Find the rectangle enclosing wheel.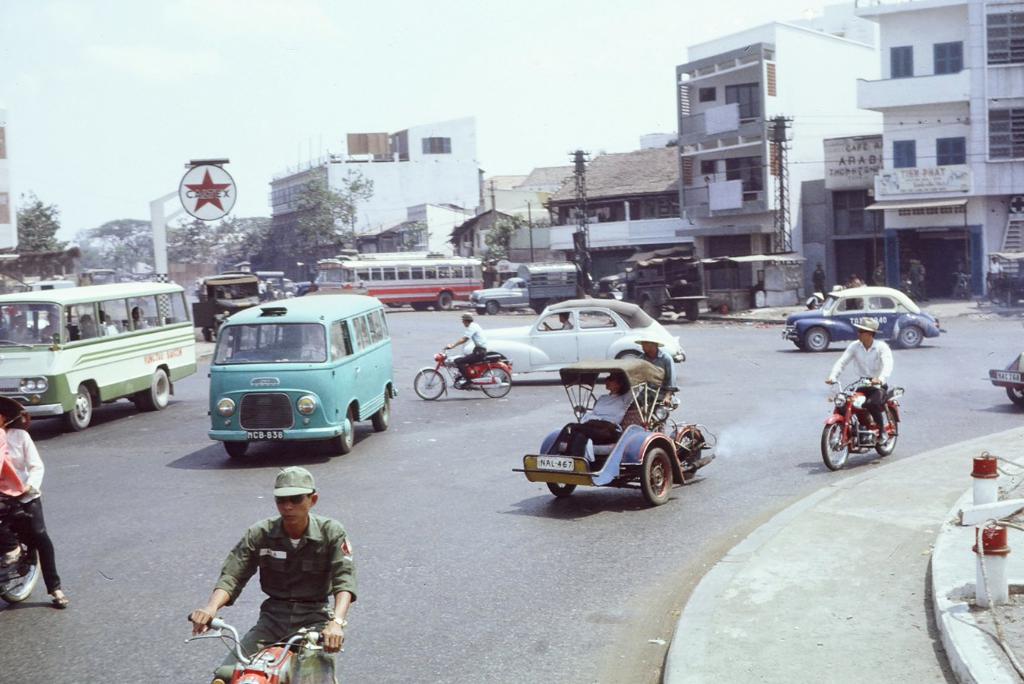
<bbox>141, 367, 172, 410</bbox>.
